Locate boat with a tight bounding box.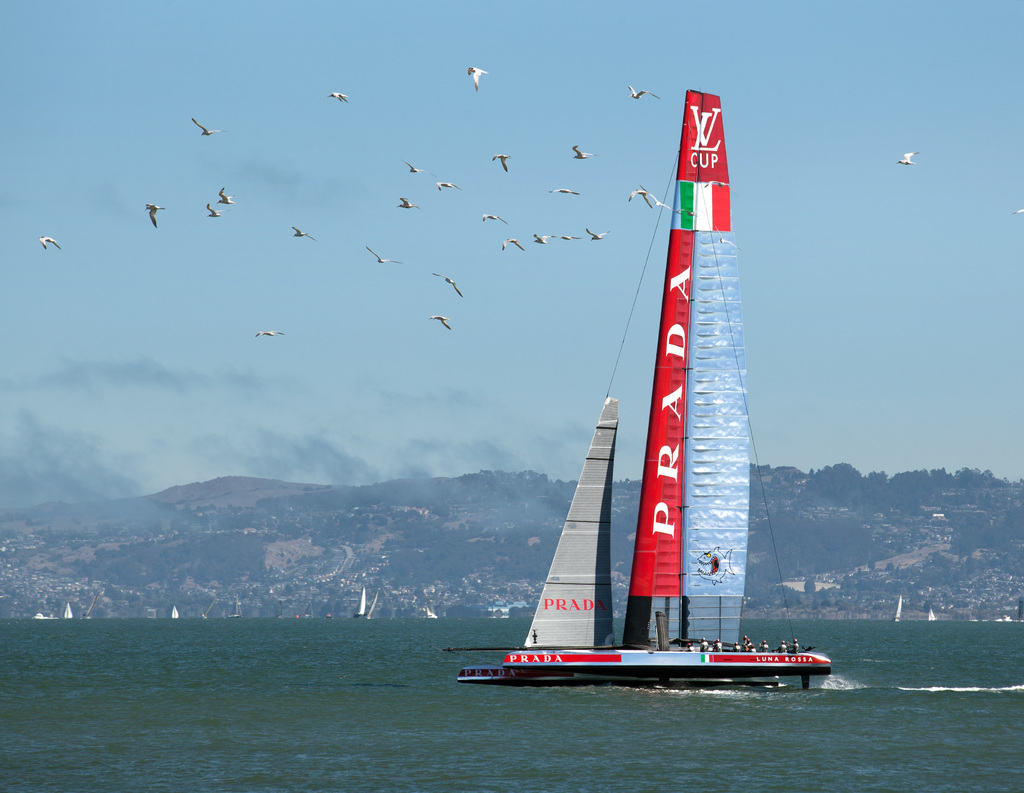
(168, 602, 180, 625).
